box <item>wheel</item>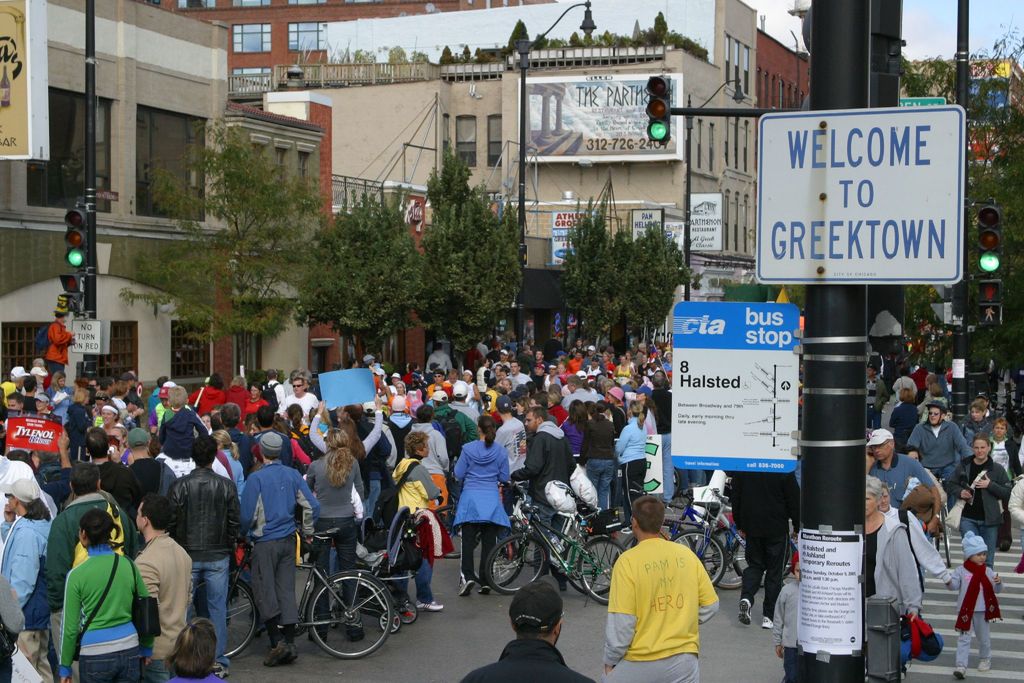
560 532 621 594
